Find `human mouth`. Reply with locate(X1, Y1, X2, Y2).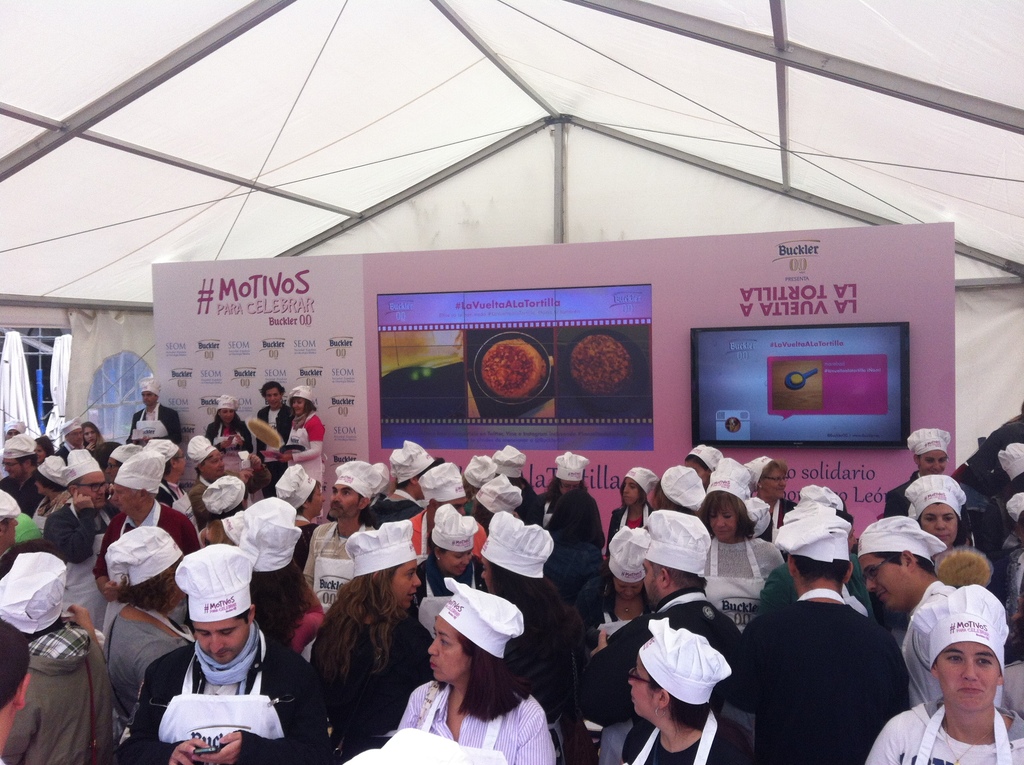
locate(956, 686, 981, 693).
